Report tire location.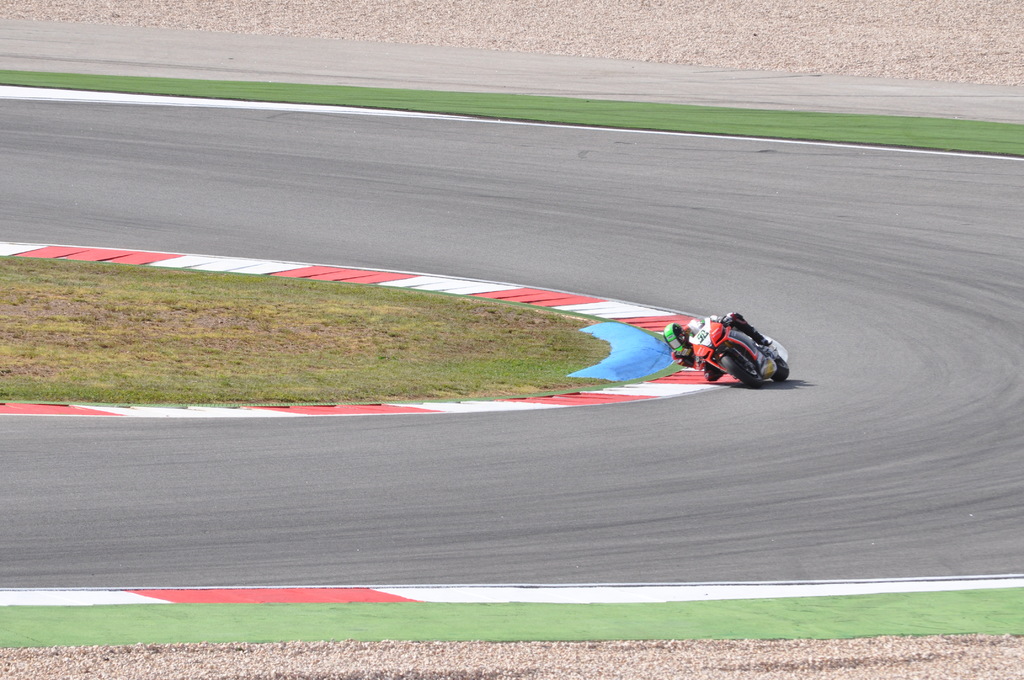
Report: box=[723, 350, 758, 380].
